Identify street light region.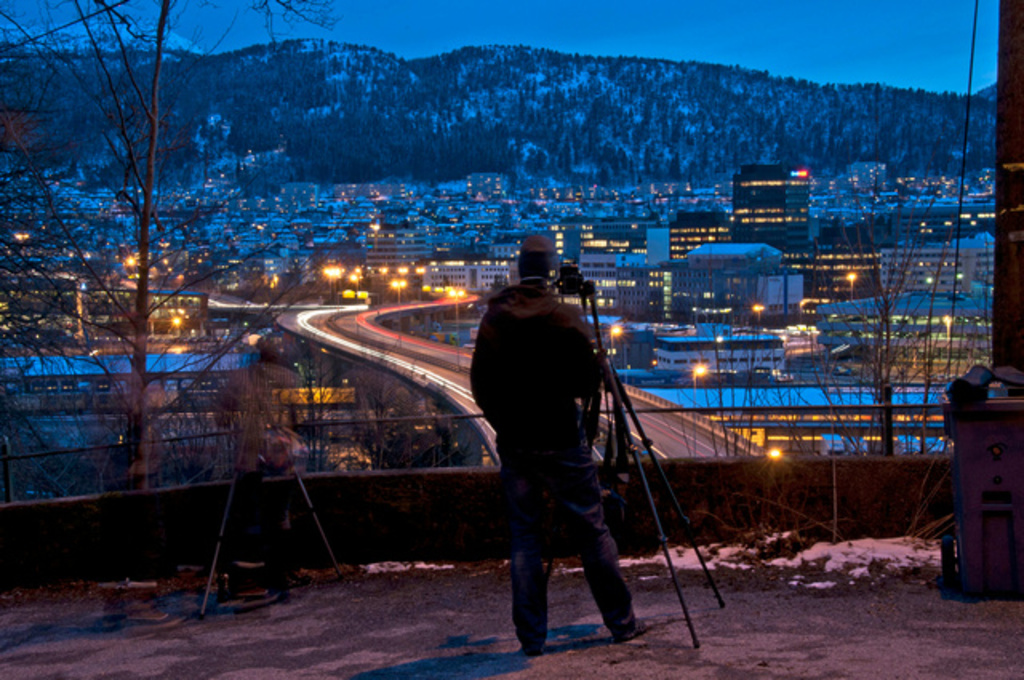
Region: x1=378, y1=264, x2=392, y2=286.
